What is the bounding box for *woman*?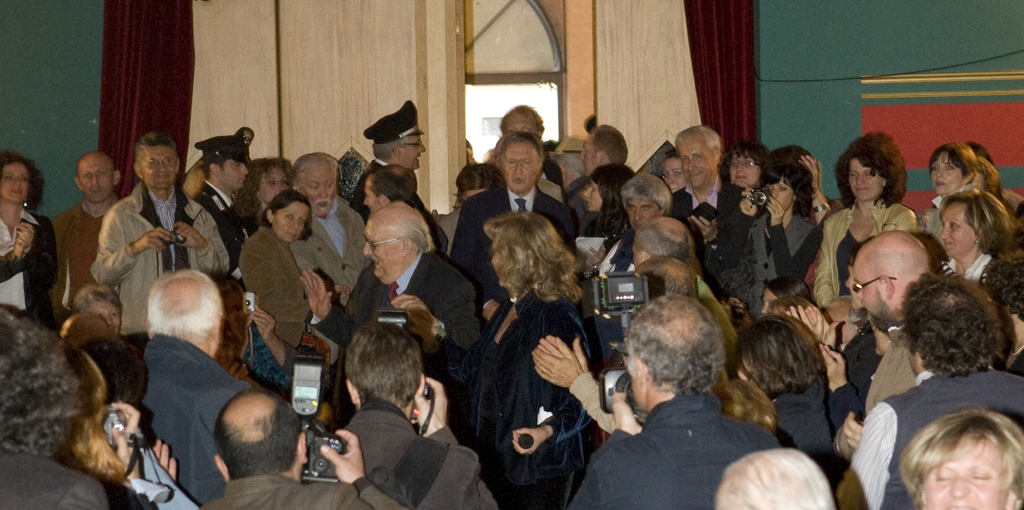
(x1=658, y1=151, x2=691, y2=196).
